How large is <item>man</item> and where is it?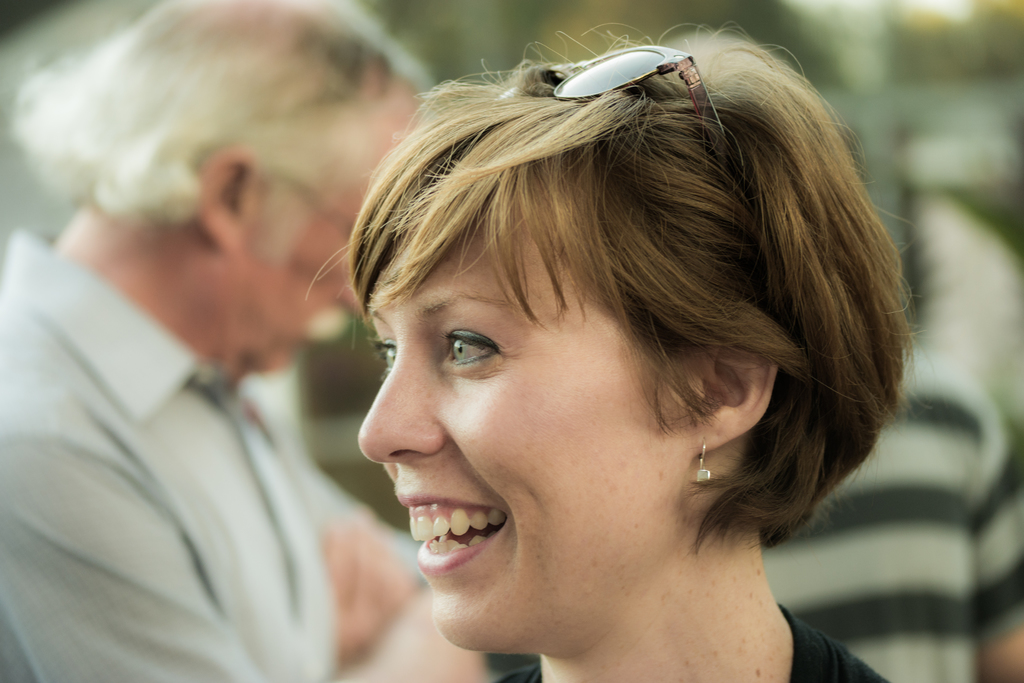
Bounding box: box(35, 22, 595, 673).
